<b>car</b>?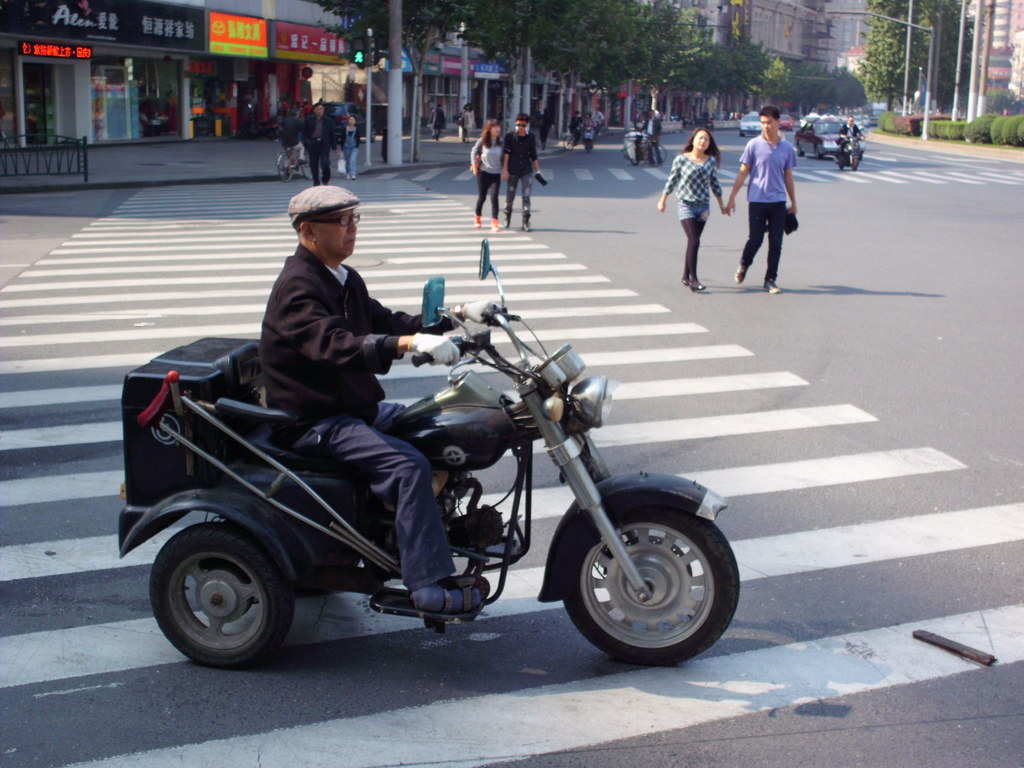
(312, 102, 379, 148)
